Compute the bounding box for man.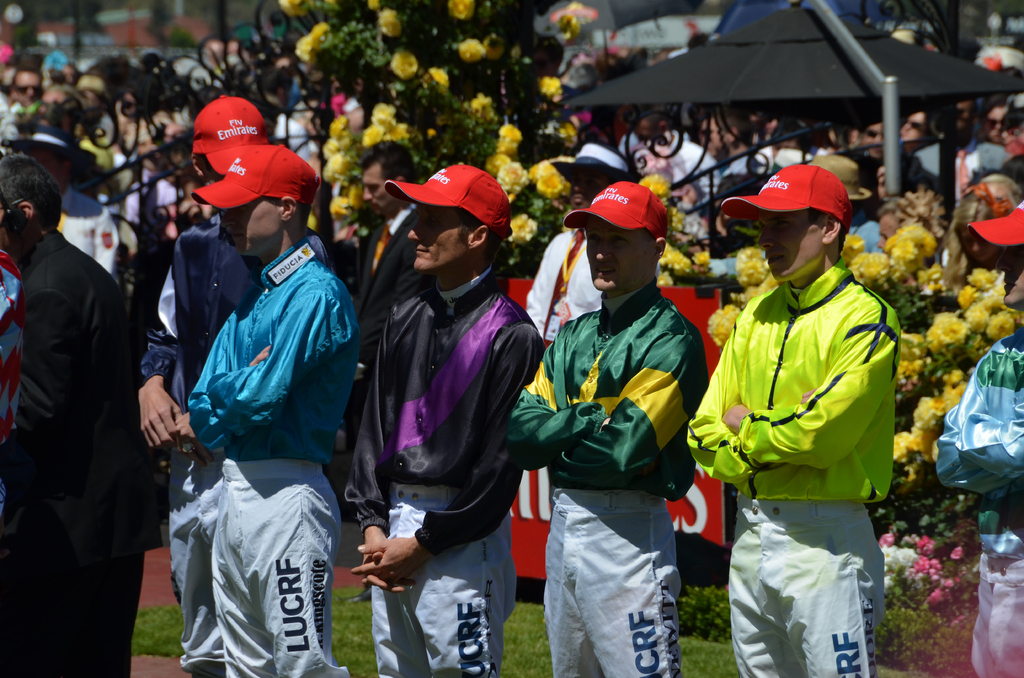
Rect(506, 181, 710, 677).
